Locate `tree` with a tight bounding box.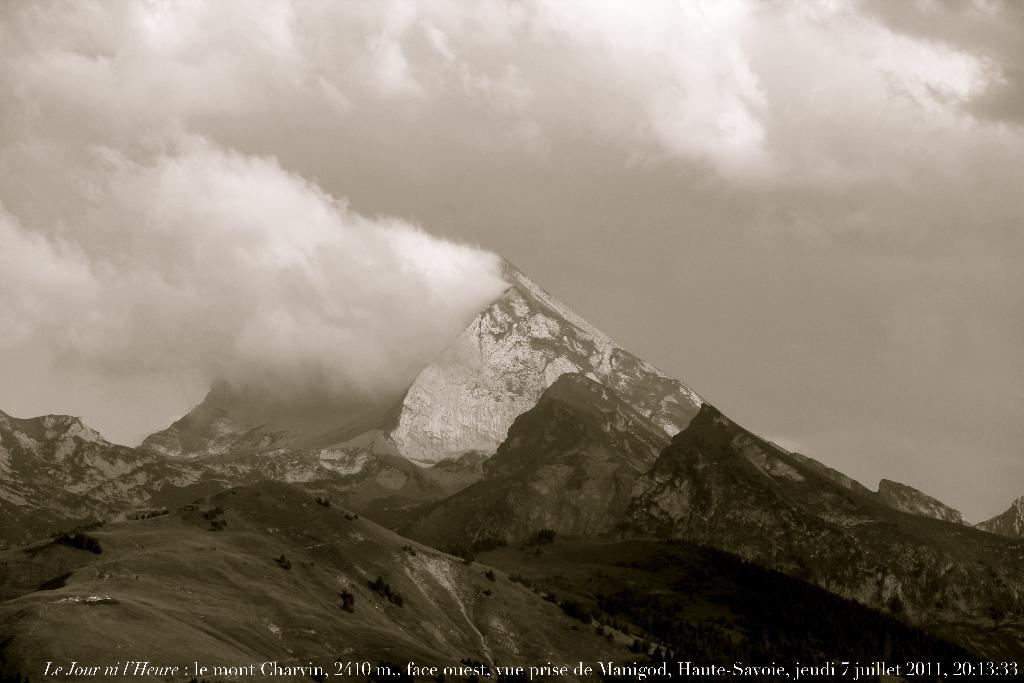
(276, 552, 287, 566).
